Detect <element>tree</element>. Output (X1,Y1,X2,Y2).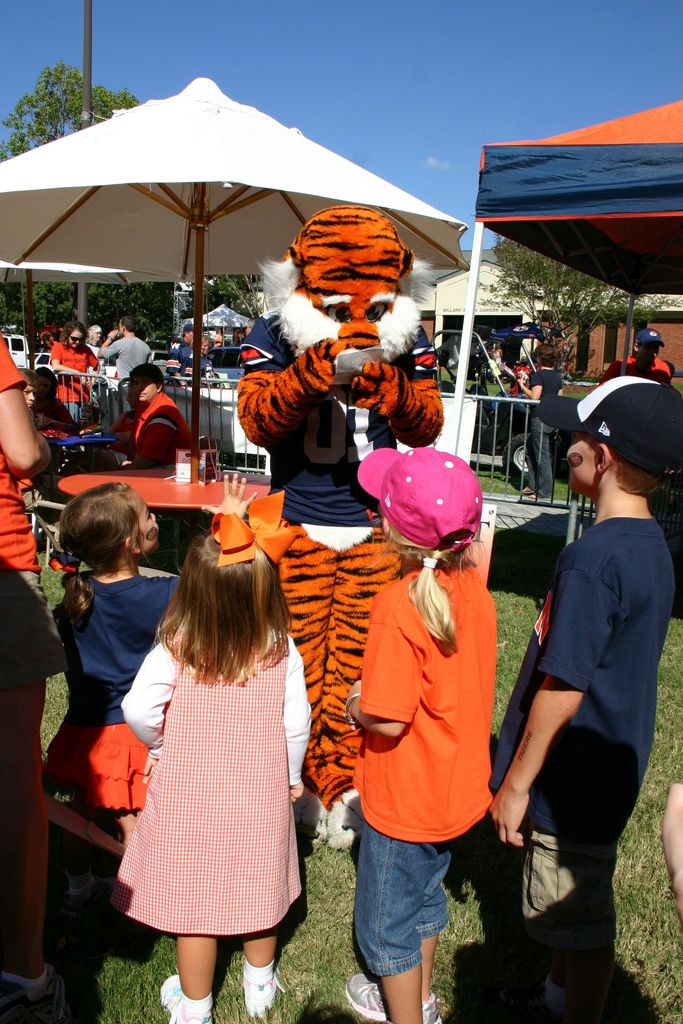
(482,374,541,431).
